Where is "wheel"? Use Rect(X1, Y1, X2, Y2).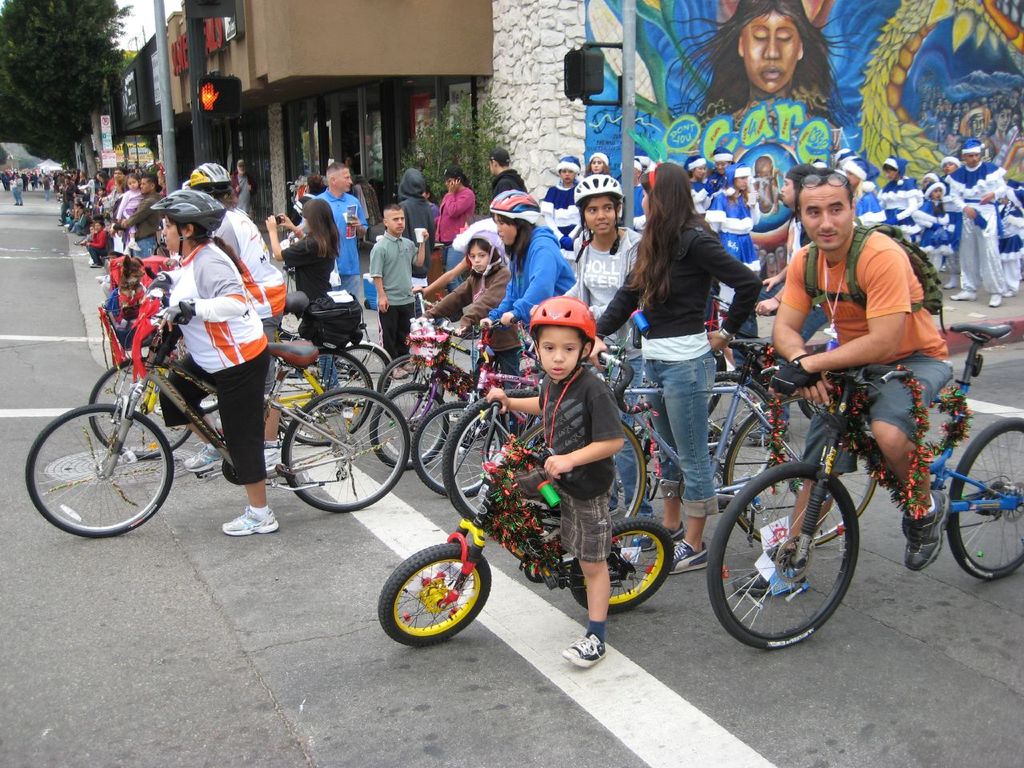
Rect(442, 382, 542, 526).
